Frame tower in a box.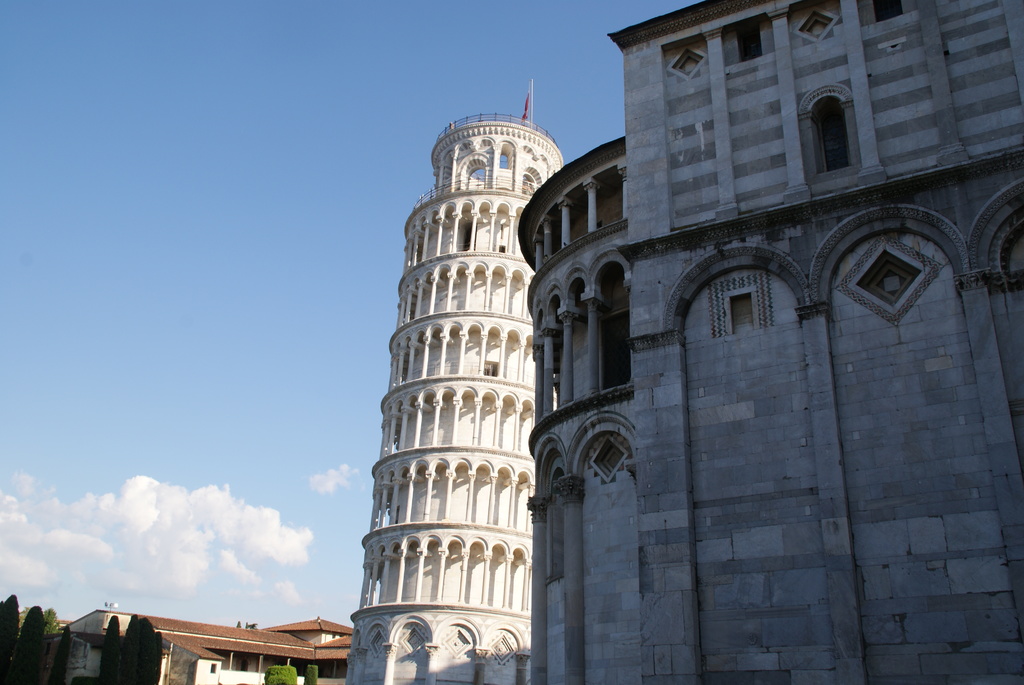
x1=338, y1=54, x2=561, y2=675.
